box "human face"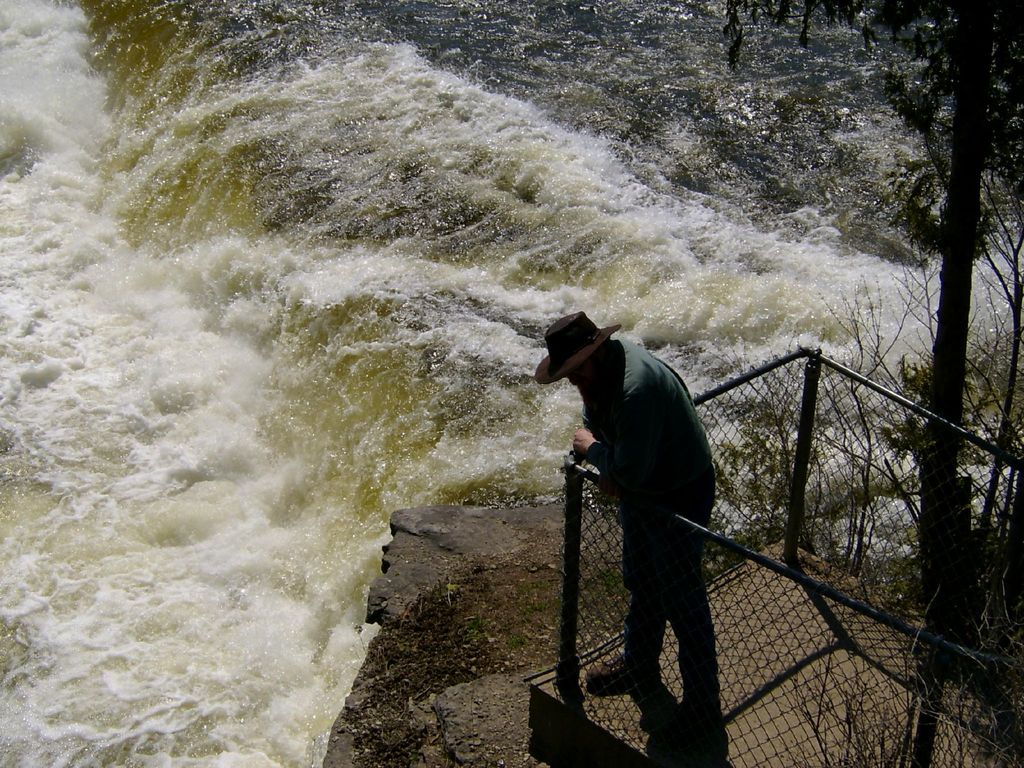
(571,355,593,384)
